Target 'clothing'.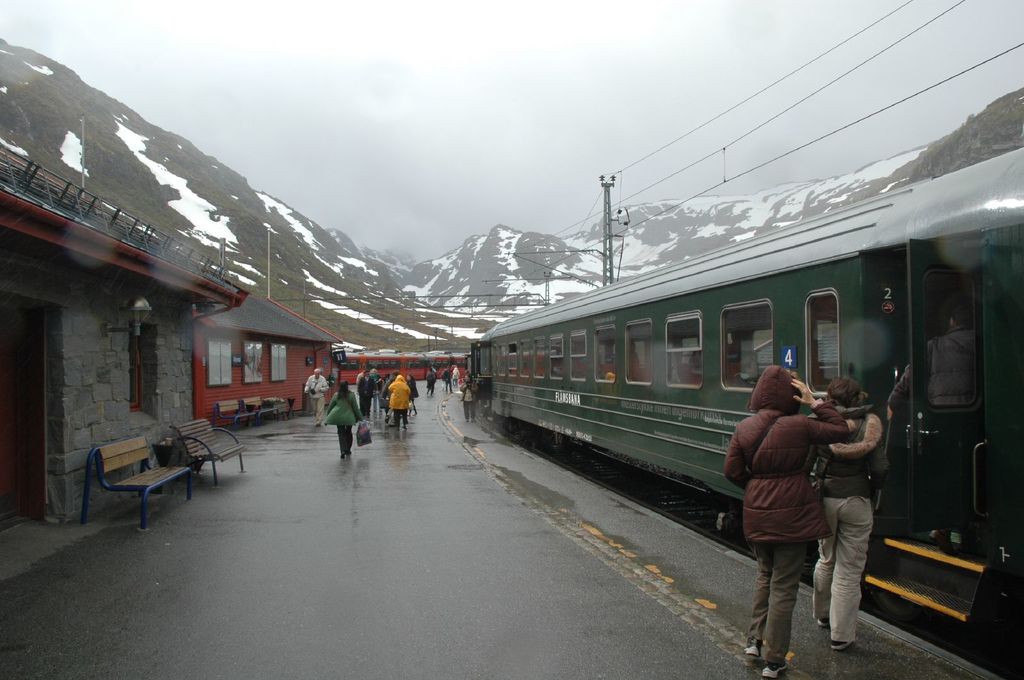
Target region: 427, 361, 436, 393.
